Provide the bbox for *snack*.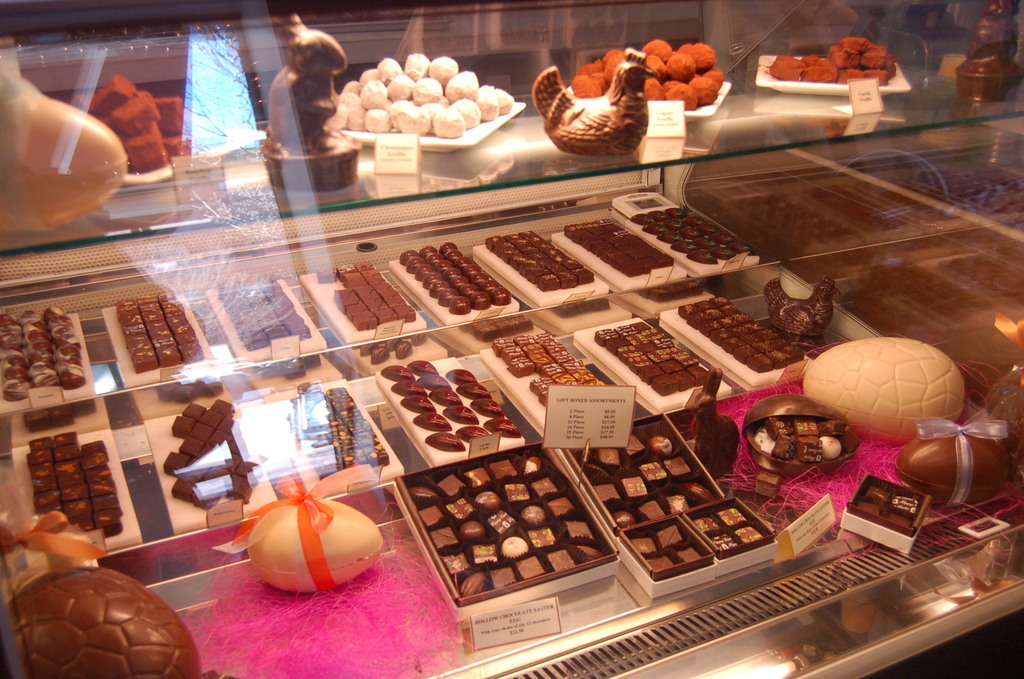
region(453, 97, 479, 135).
